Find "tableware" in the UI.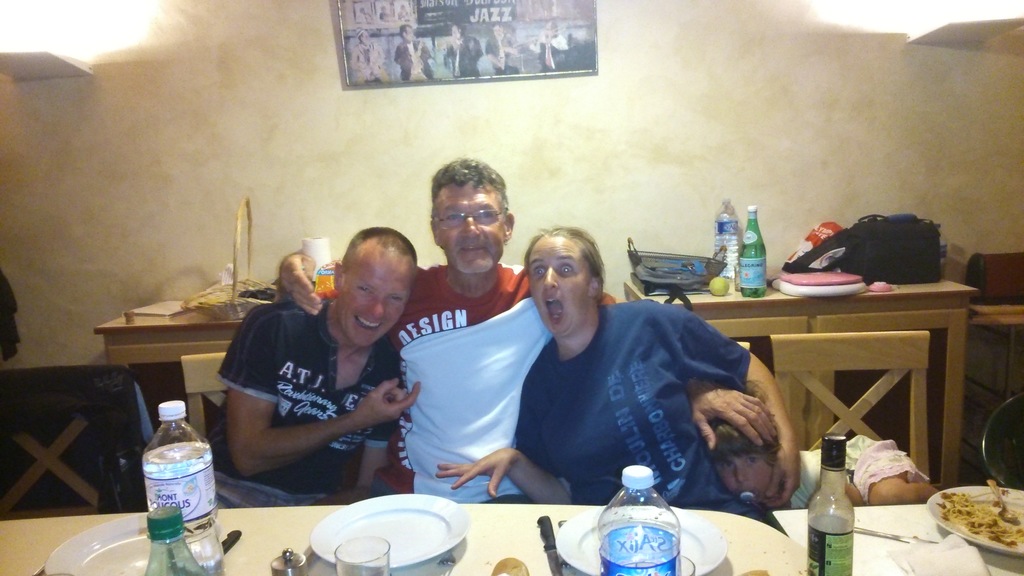
UI element at l=532, t=511, r=565, b=575.
